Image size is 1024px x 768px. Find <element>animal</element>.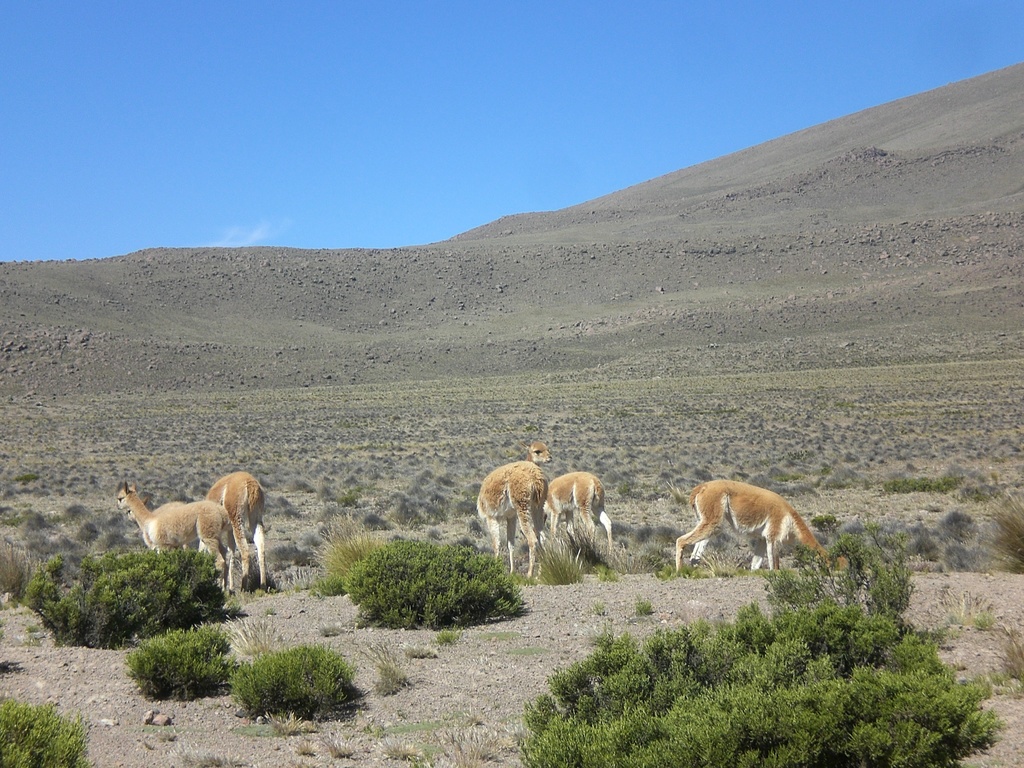
rect(202, 478, 265, 588).
